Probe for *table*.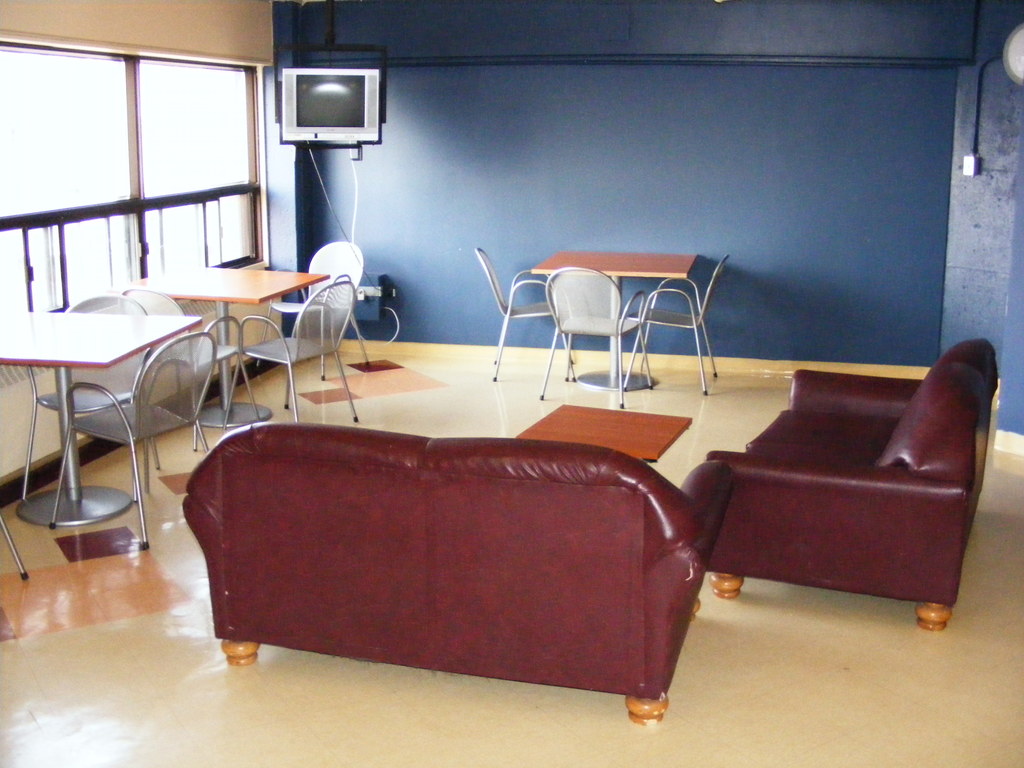
Probe result: [left=511, top=401, right=695, bottom=470].
